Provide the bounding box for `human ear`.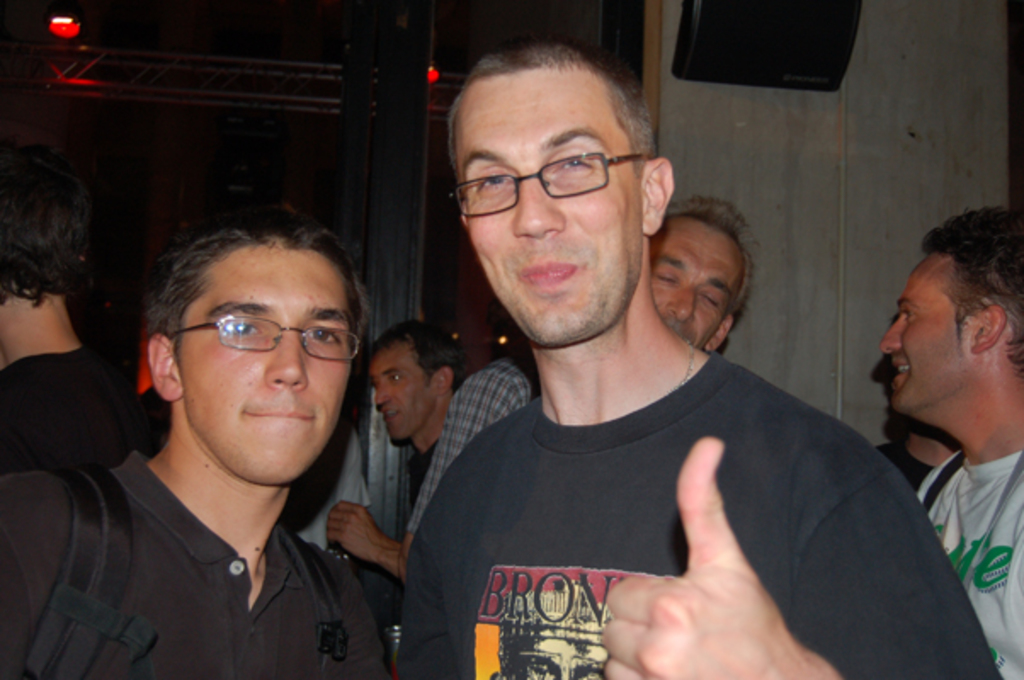
(left=146, top=333, right=182, bottom=403).
